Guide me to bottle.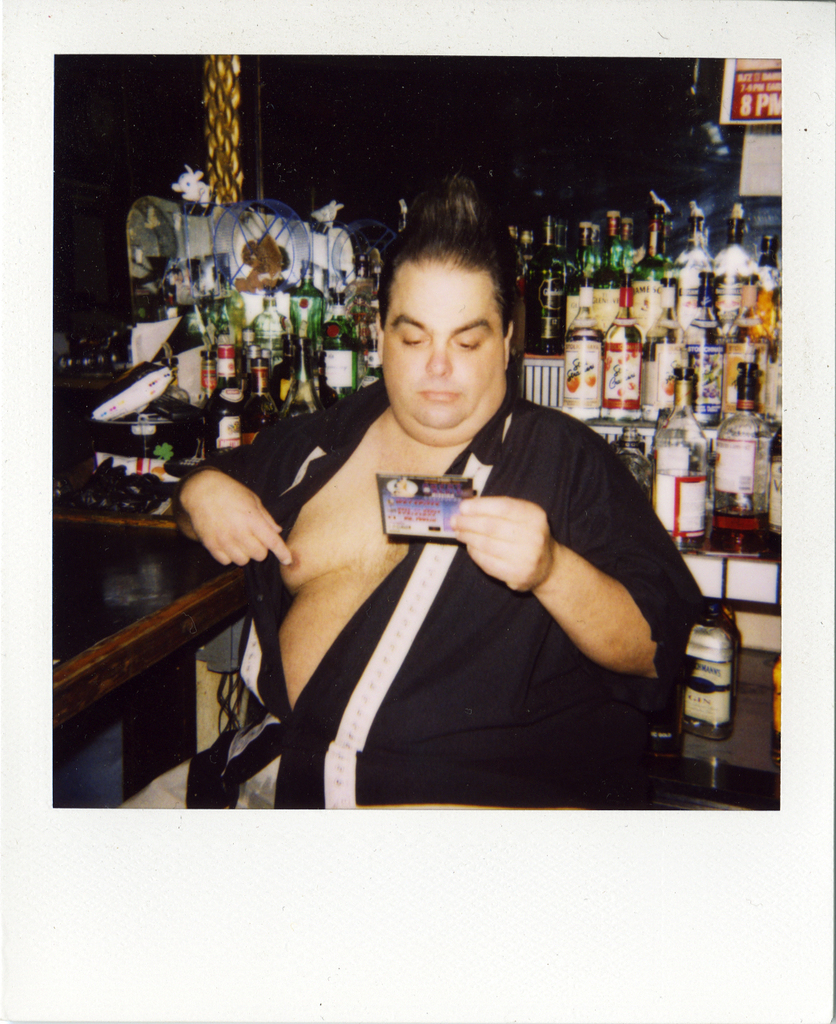
Guidance: 596 284 649 420.
